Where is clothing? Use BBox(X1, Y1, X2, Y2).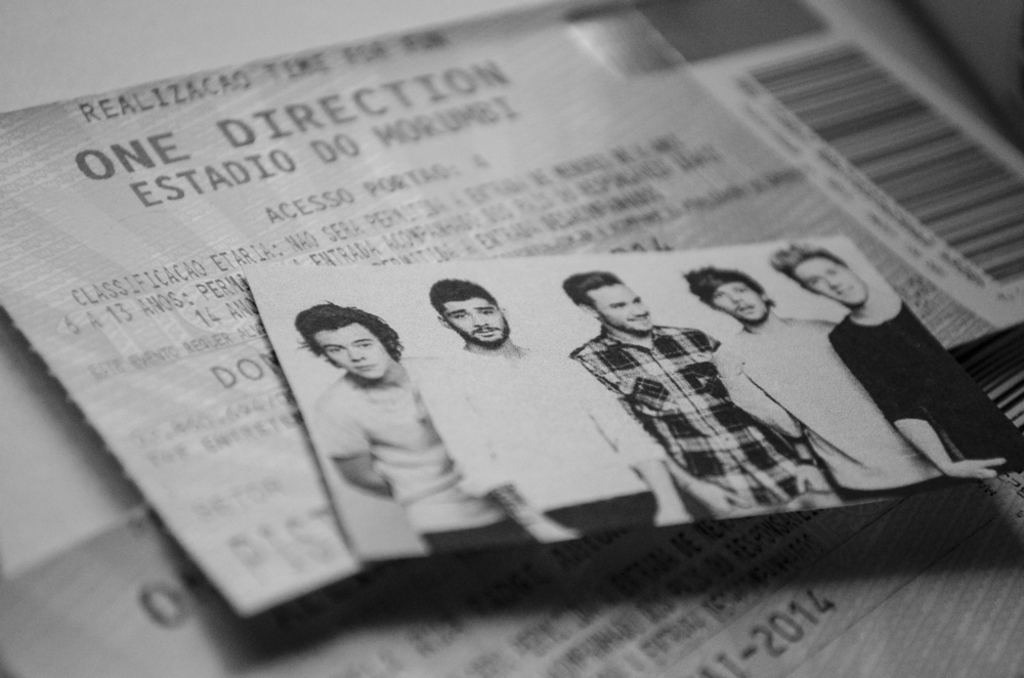
BBox(568, 326, 841, 521).
